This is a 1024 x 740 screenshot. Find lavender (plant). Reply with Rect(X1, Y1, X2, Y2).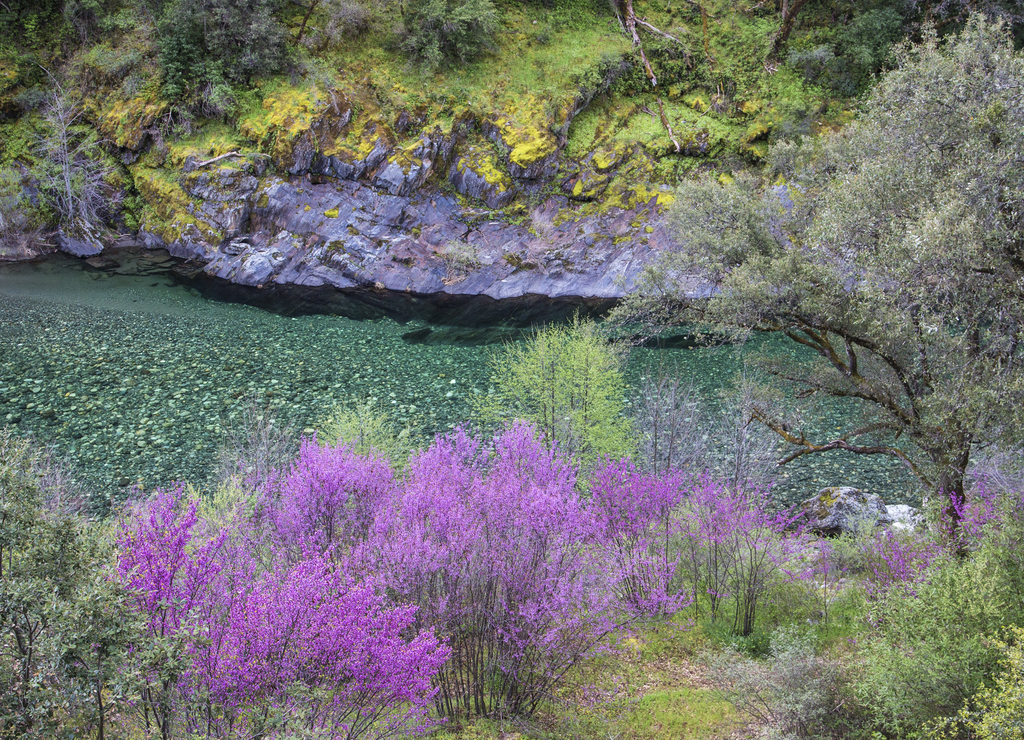
Rect(391, 431, 483, 570).
